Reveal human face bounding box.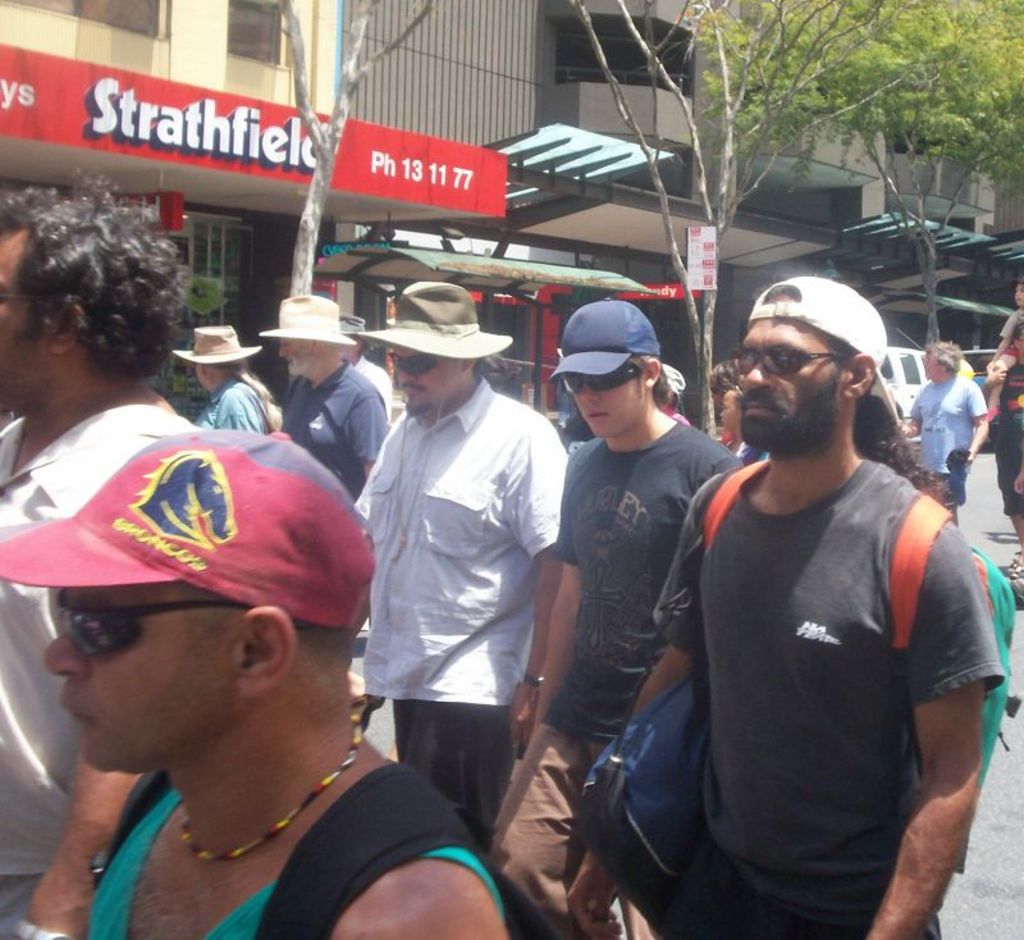
Revealed: bbox(568, 366, 639, 437).
